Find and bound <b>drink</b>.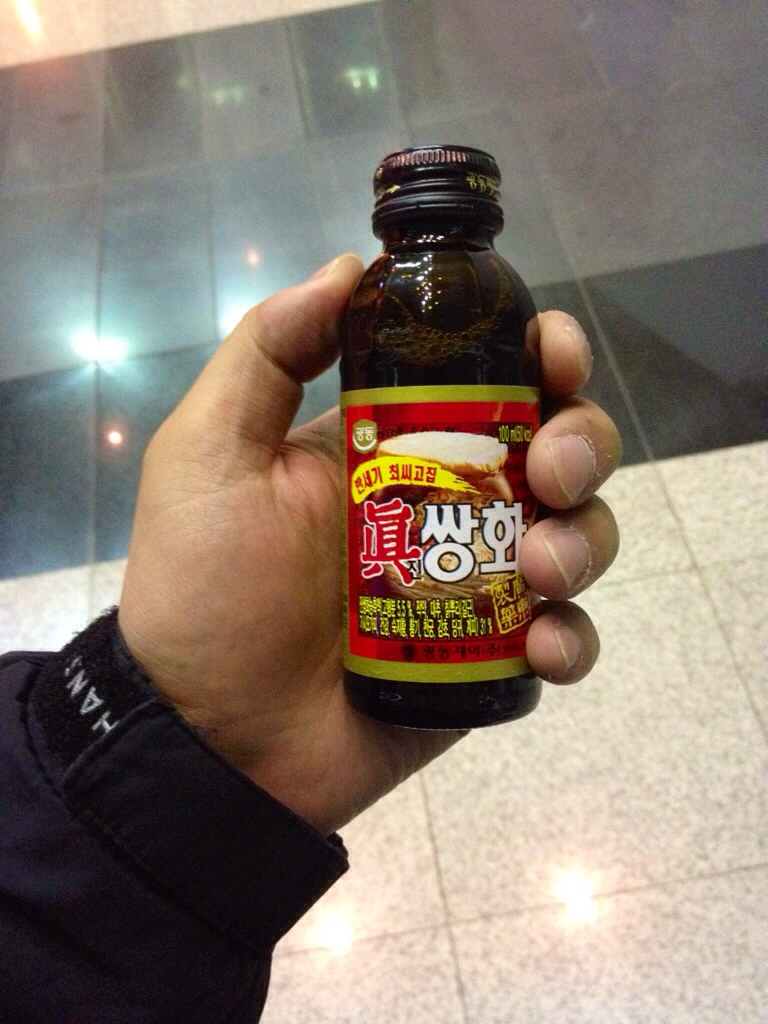
Bound: (336, 180, 556, 710).
